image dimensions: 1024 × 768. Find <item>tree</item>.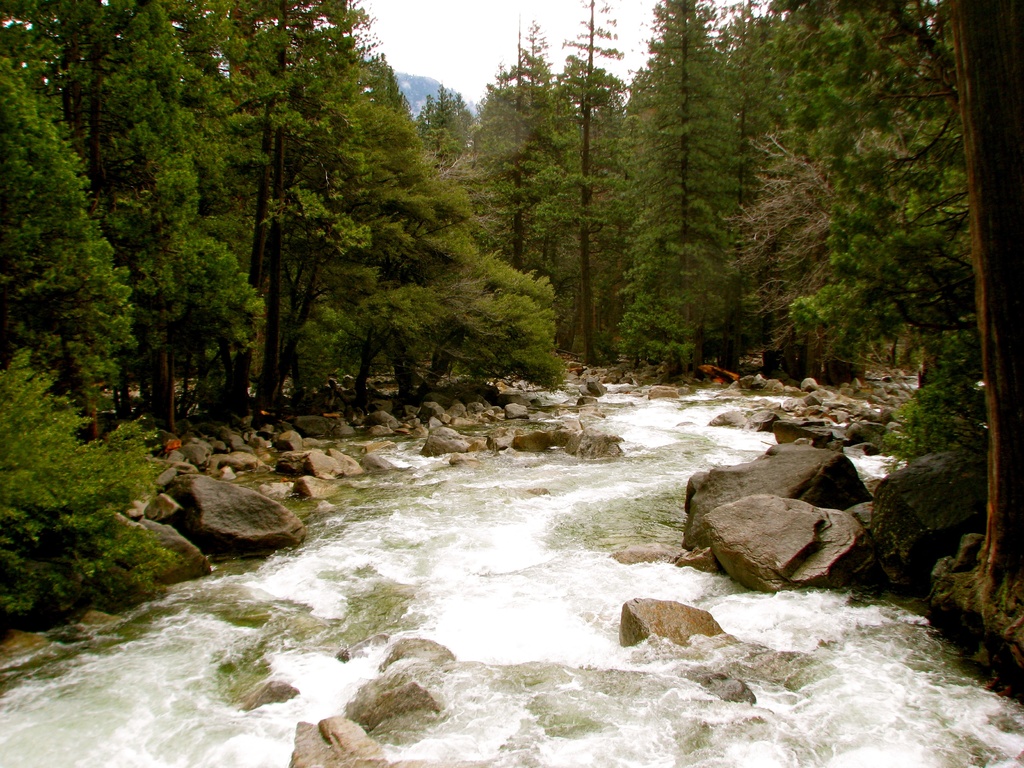
(left=948, top=0, right=1023, bottom=580).
